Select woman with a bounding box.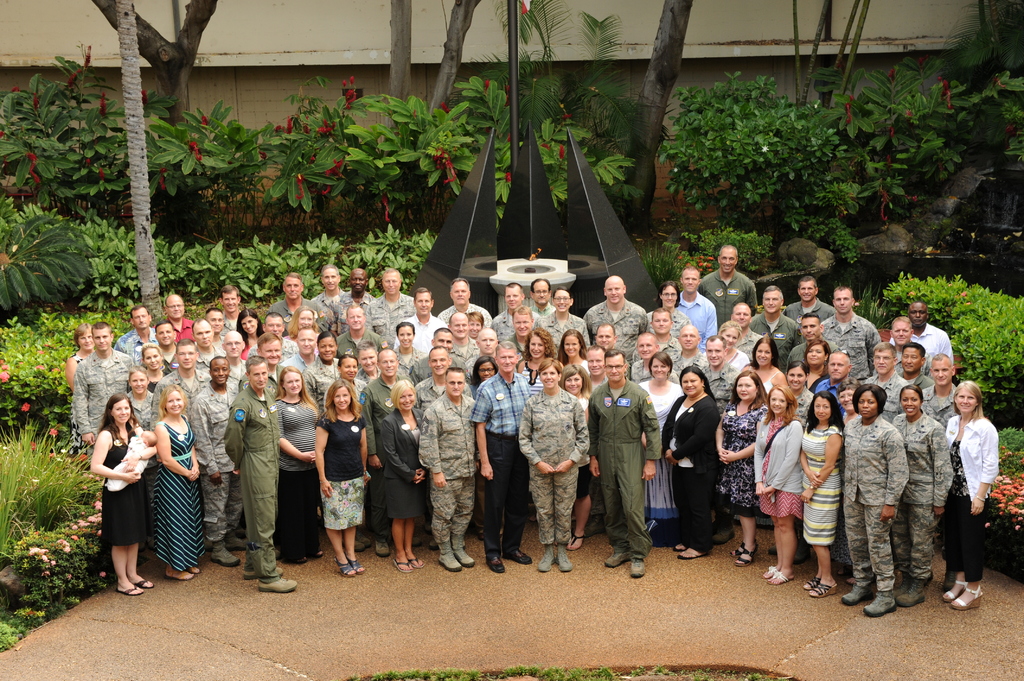
bbox=[662, 365, 722, 558].
